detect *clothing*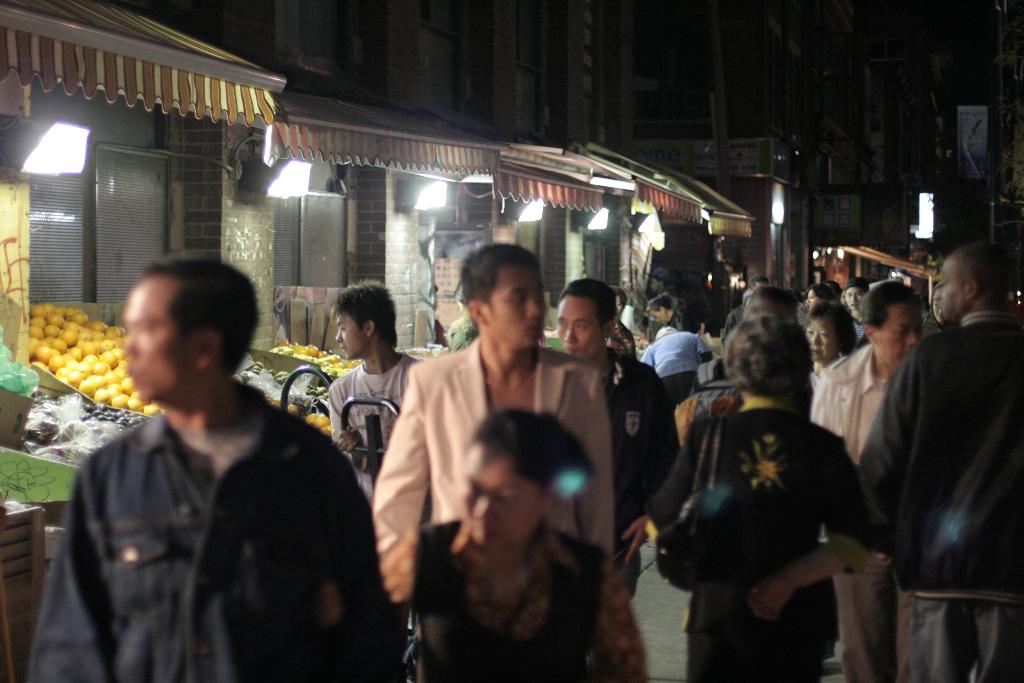
rect(329, 346, 430, 475)
